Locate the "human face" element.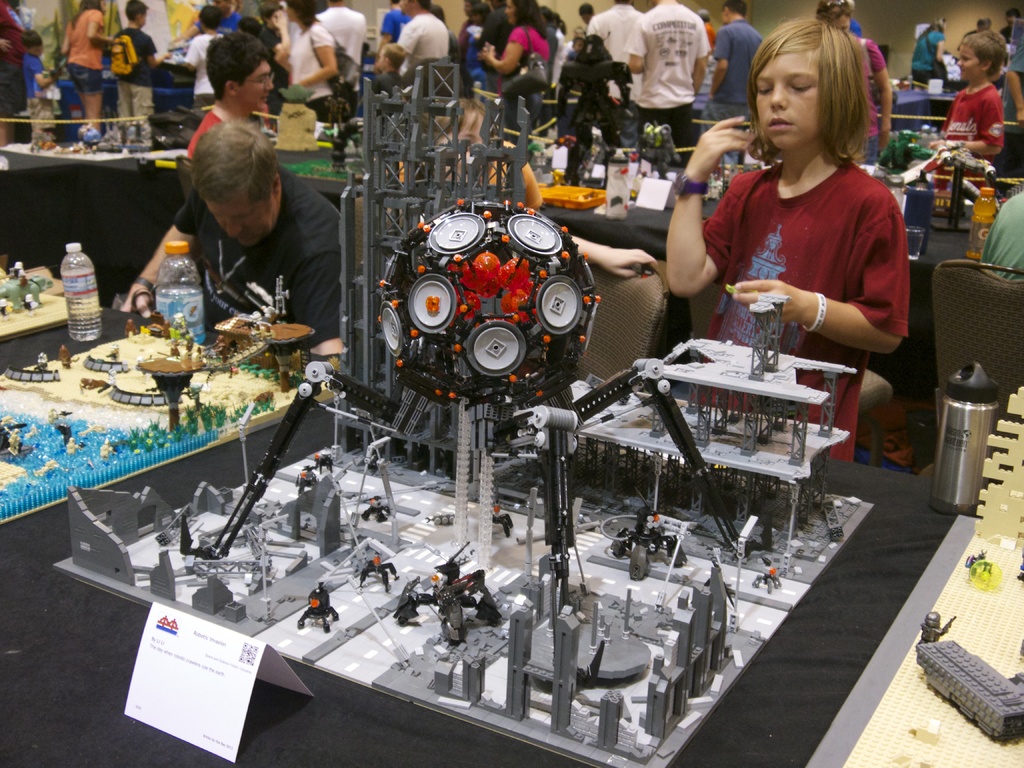
Element bbox: crop(757, 54, 815, 149).
